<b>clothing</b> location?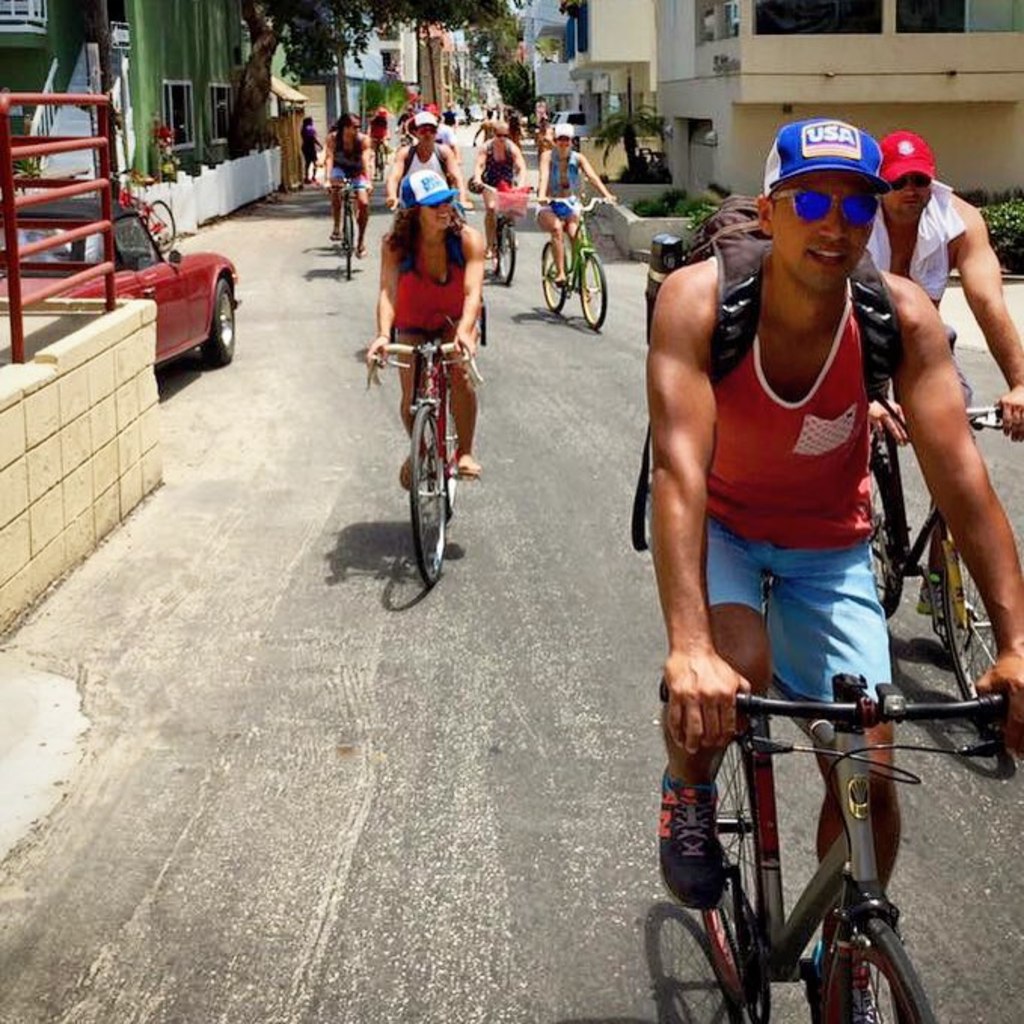
box=[401, 146, 454, 189]
